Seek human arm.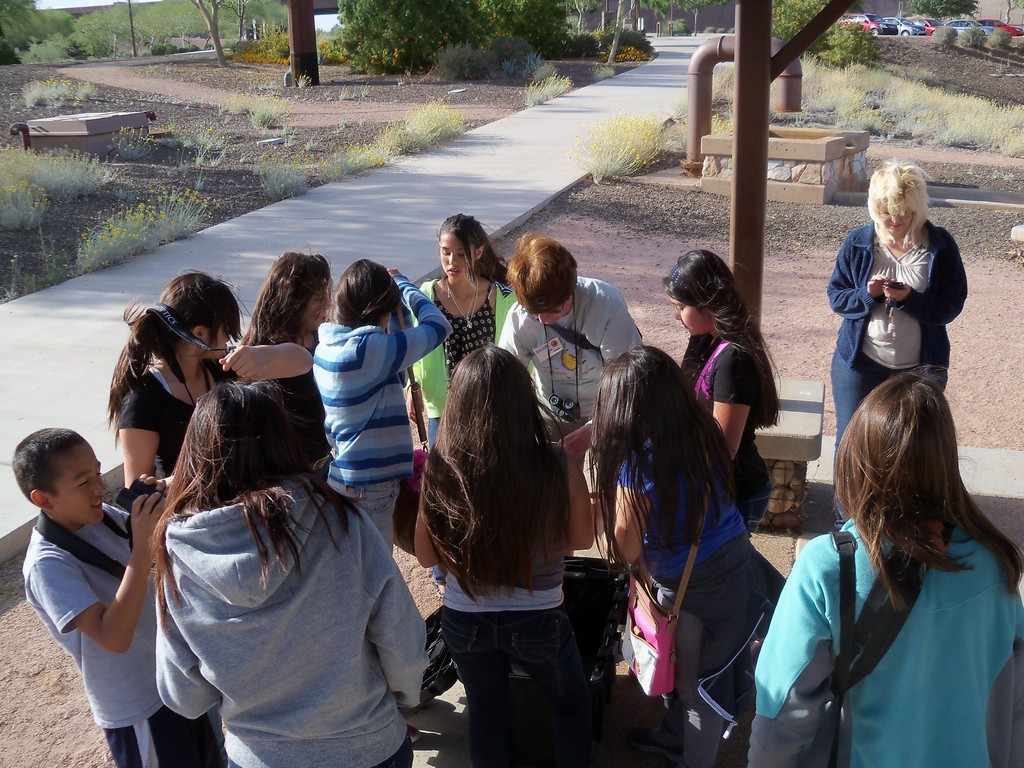
Rect(497, 308, 534, 365).
